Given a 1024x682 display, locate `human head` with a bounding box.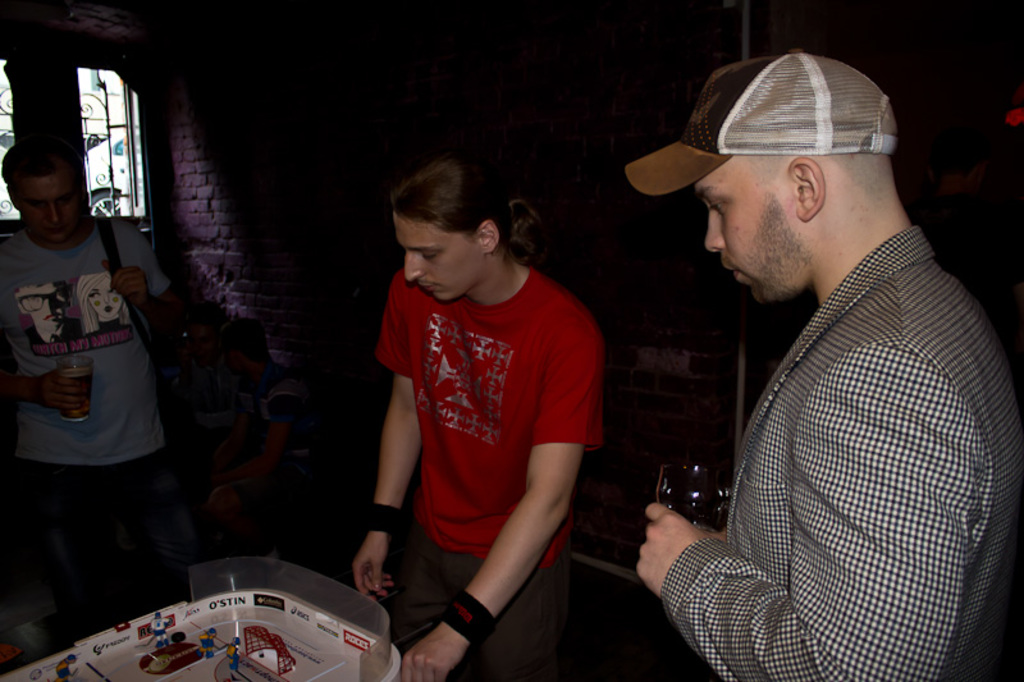
Located: {"x1": 390, "y1": 161, "x2": 517, "y2": 301}.
